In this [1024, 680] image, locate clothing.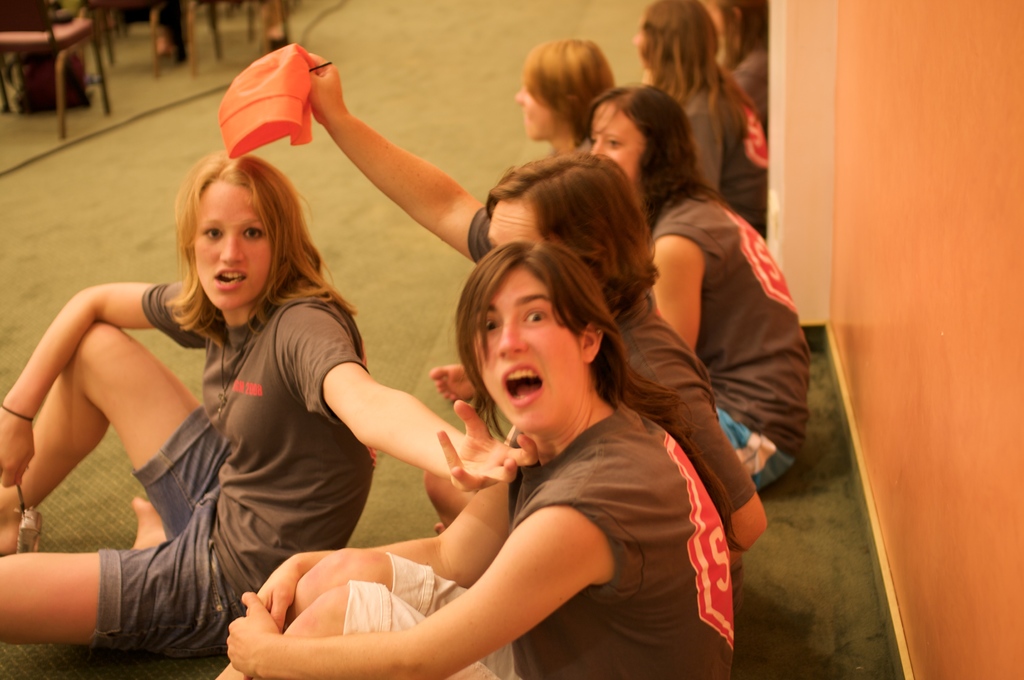
Bounding box: box(95, 269, 373, 665).
